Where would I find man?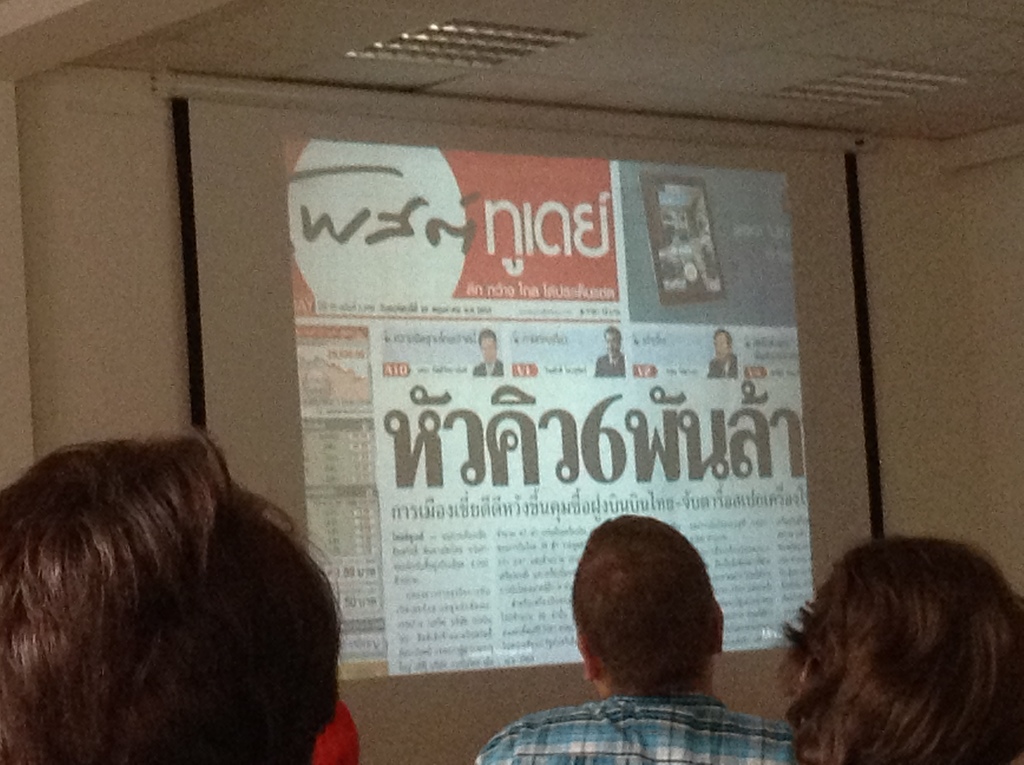
At x1=462, y1=510, x2=794, y2=764.
